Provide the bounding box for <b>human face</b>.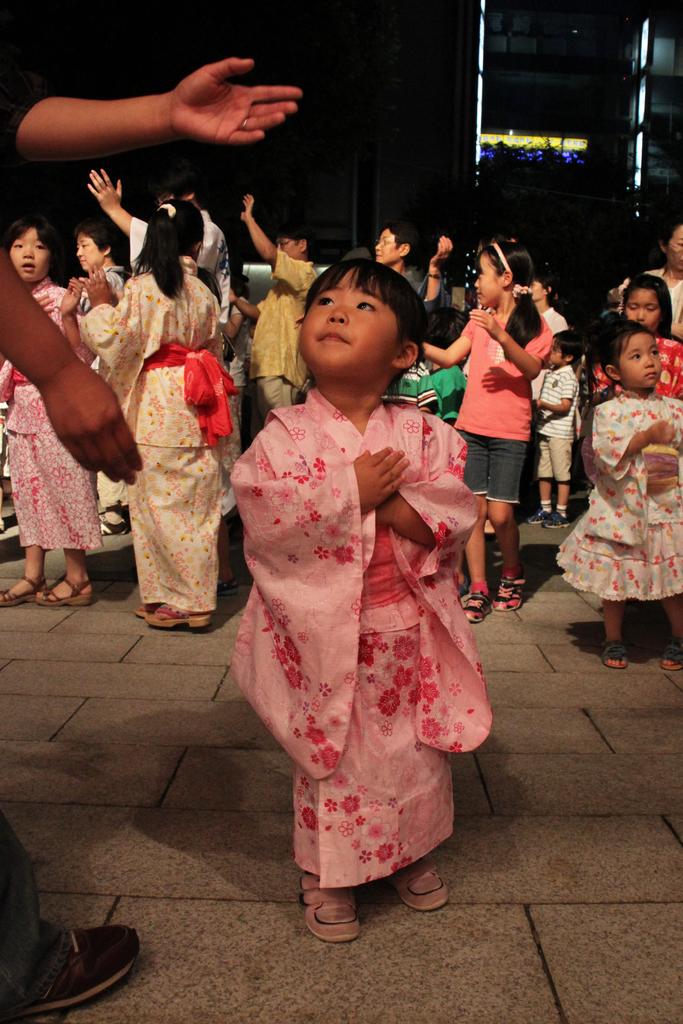
(8, 220, 51, 285).
